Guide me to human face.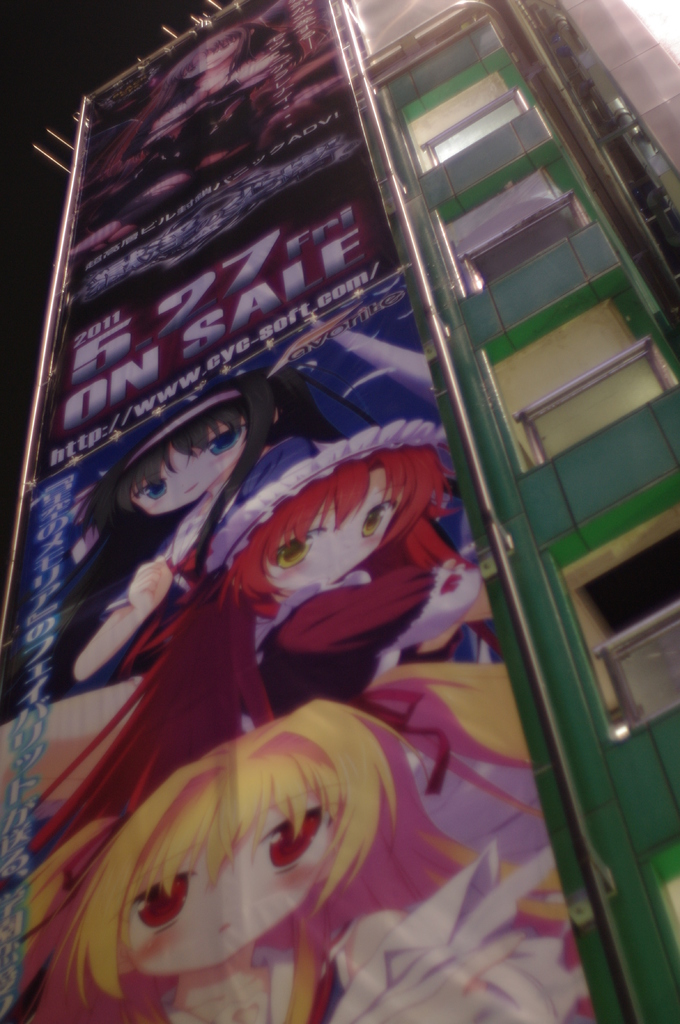
Guidance: x1=260, y1=468, x2=404, y2=594.
